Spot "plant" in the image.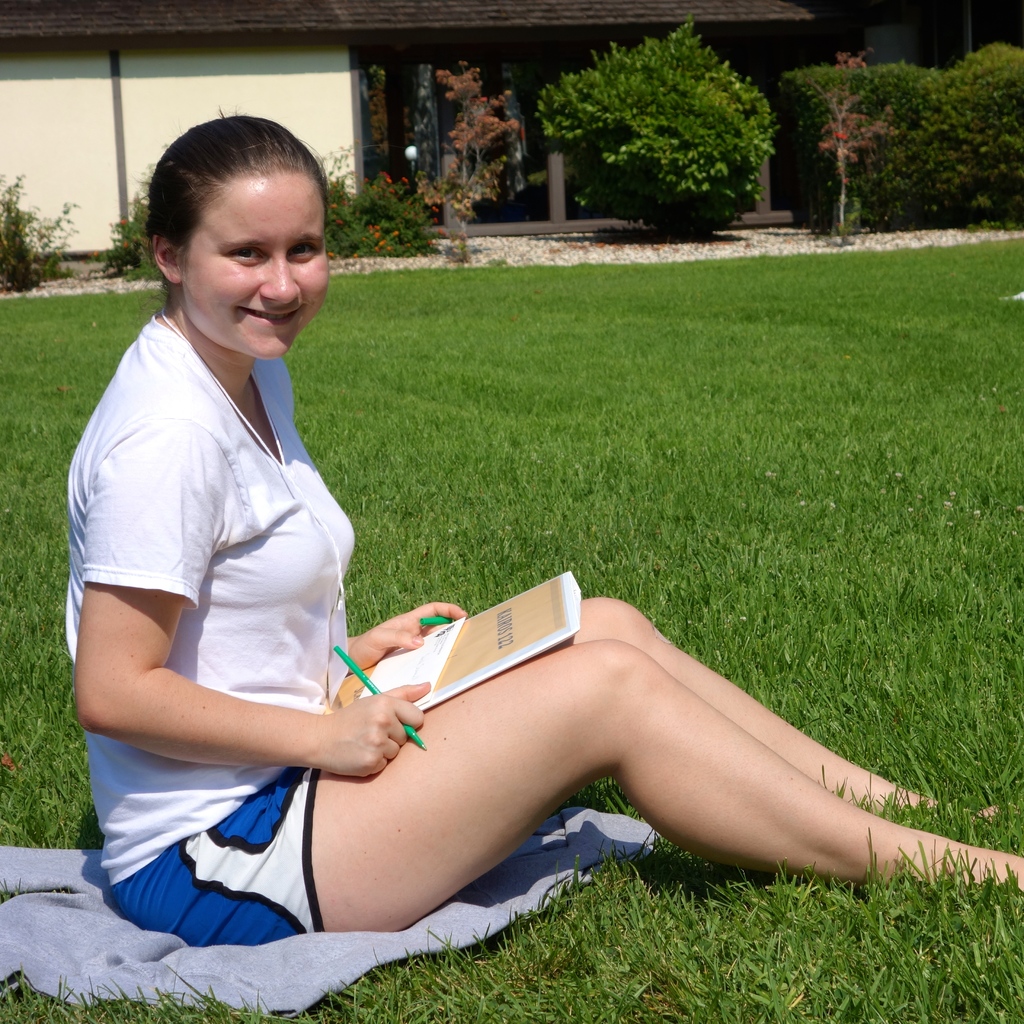
"plant" found at pyautogui.locateOnScreen(0, 171, 74, 283).
